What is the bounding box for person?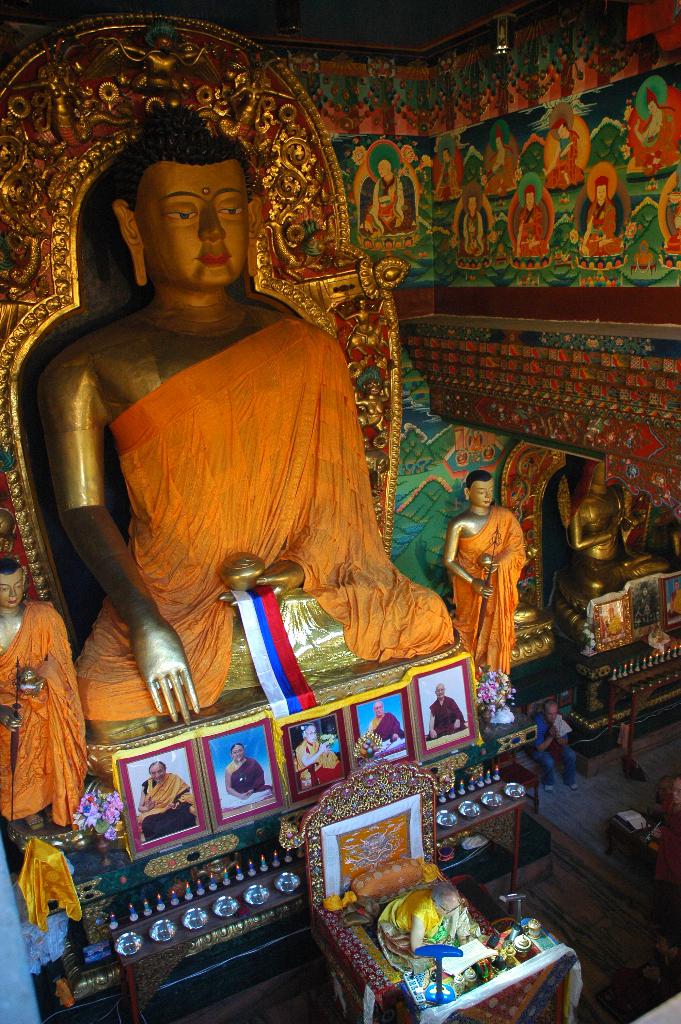
x1=482, y1=444, x2=495, y2=462.
